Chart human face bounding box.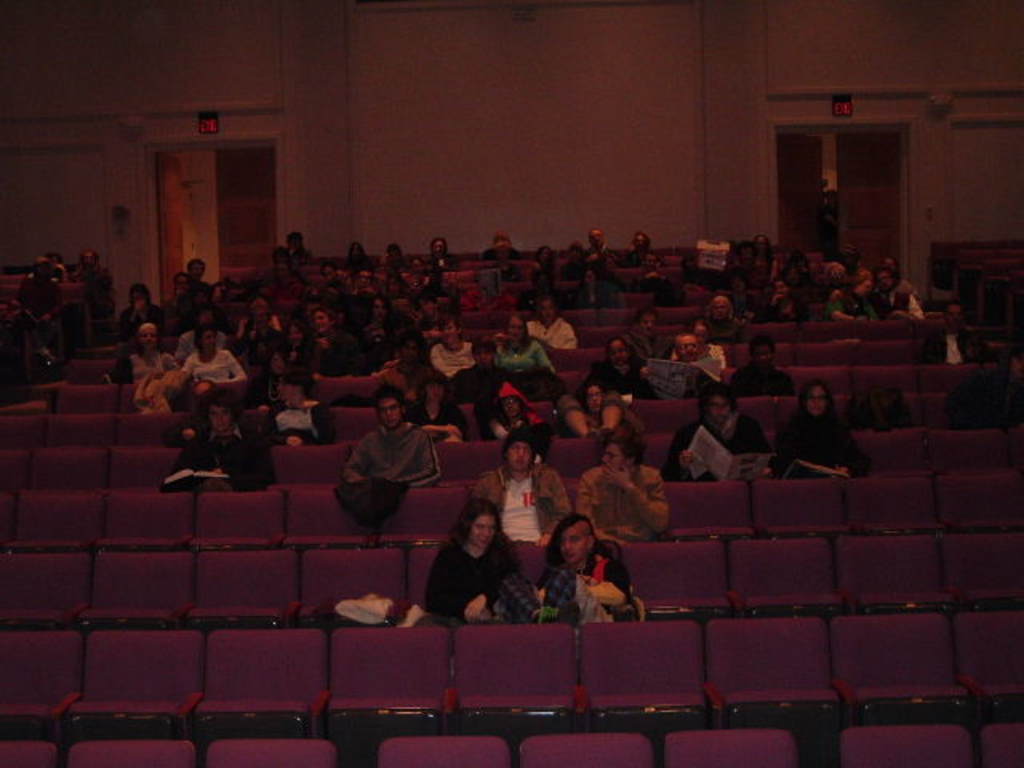
Charted: BBox(378, 395, 402, 430).
